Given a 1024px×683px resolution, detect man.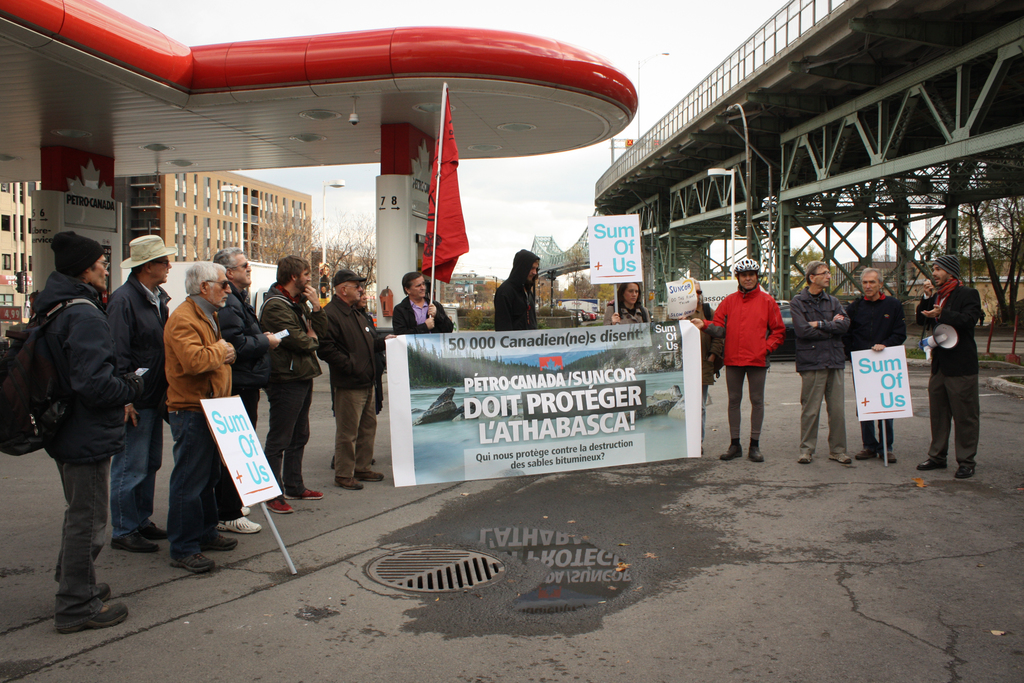
bbox(687, 256, 786, 462).
